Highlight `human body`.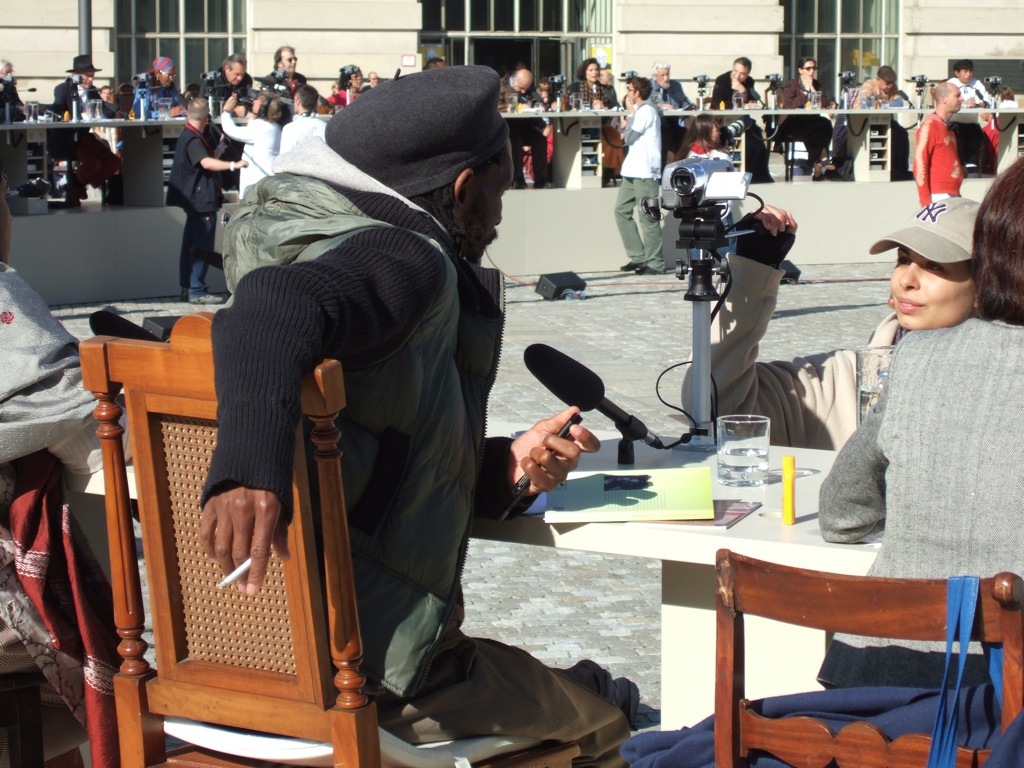
Highlighted region: (703,55,771,179).
